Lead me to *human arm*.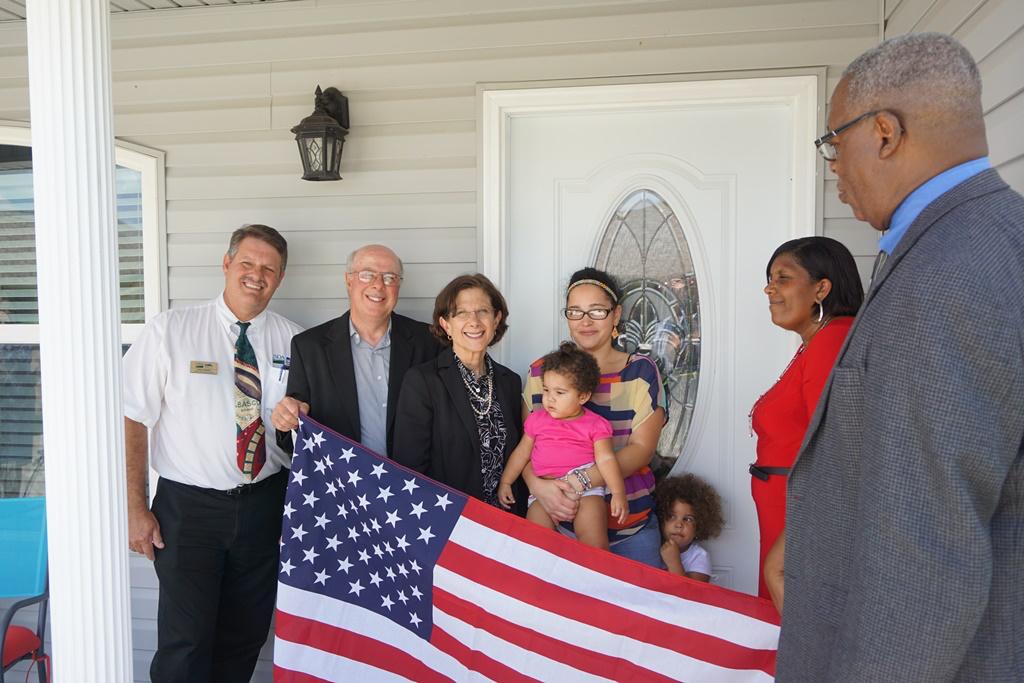
Lead to (656,532,718,582).
